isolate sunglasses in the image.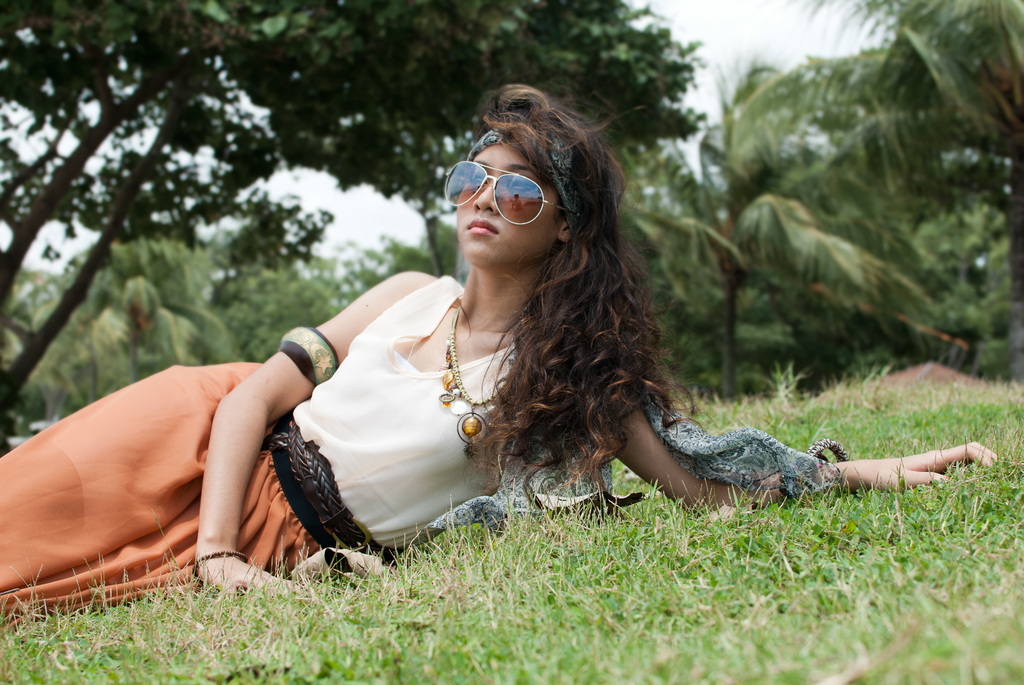
Isolated region: Rect(443, 160, 569, 227).
